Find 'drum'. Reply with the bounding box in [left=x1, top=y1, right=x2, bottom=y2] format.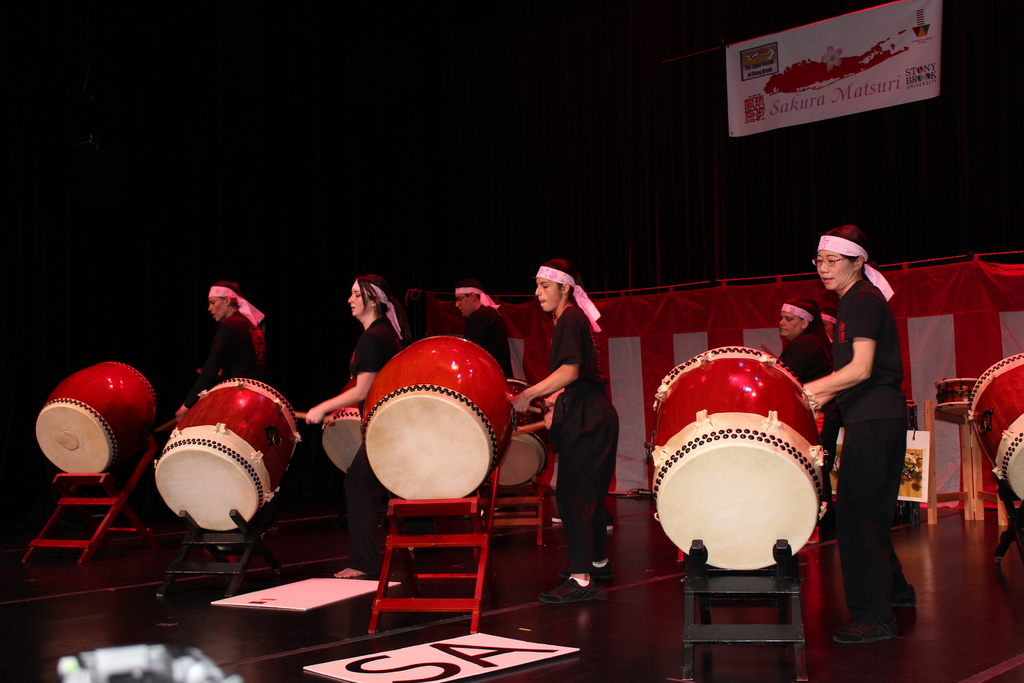
[left=937, top=378, right=979, bottom=419].
